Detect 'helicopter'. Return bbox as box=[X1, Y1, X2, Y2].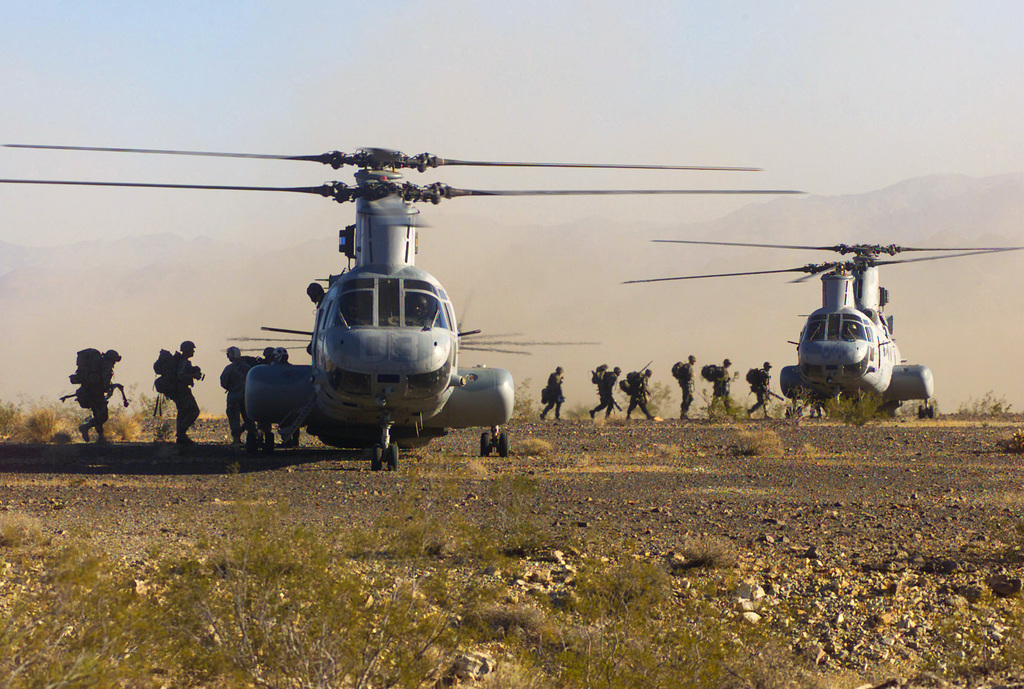
box=[52, 98, 735, 474].
